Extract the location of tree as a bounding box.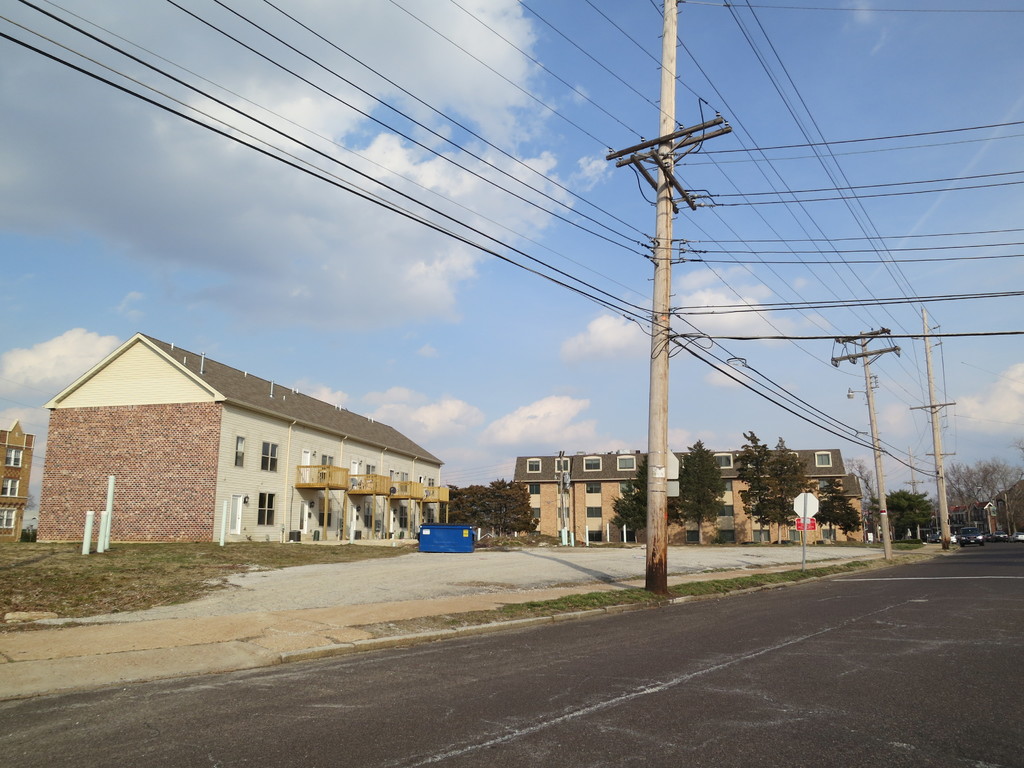
(x1=887, y1=487, x2=940, y2=545).
